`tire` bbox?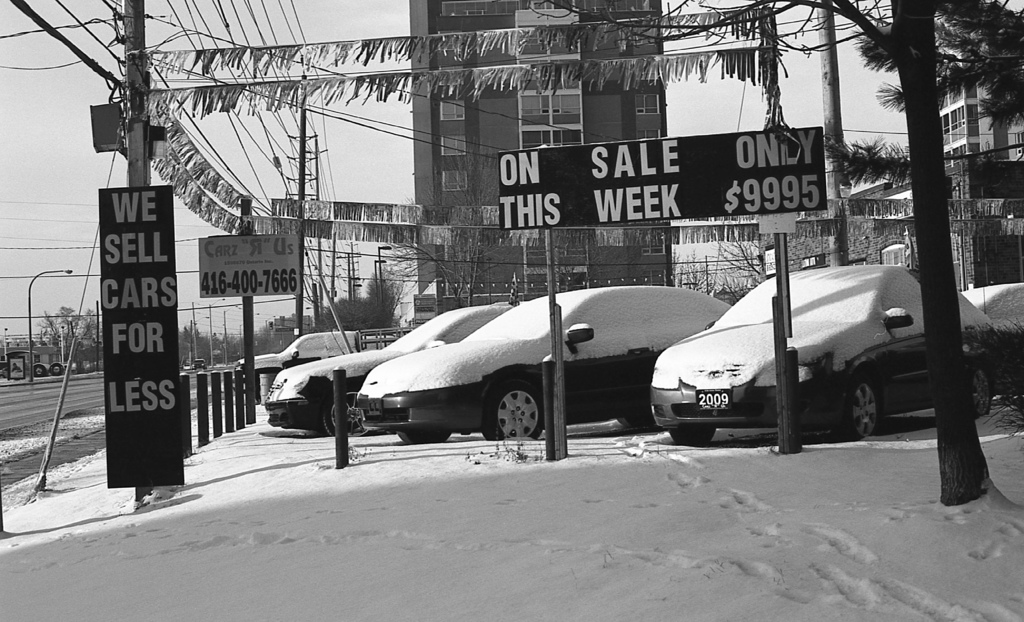
843,375,878,439
